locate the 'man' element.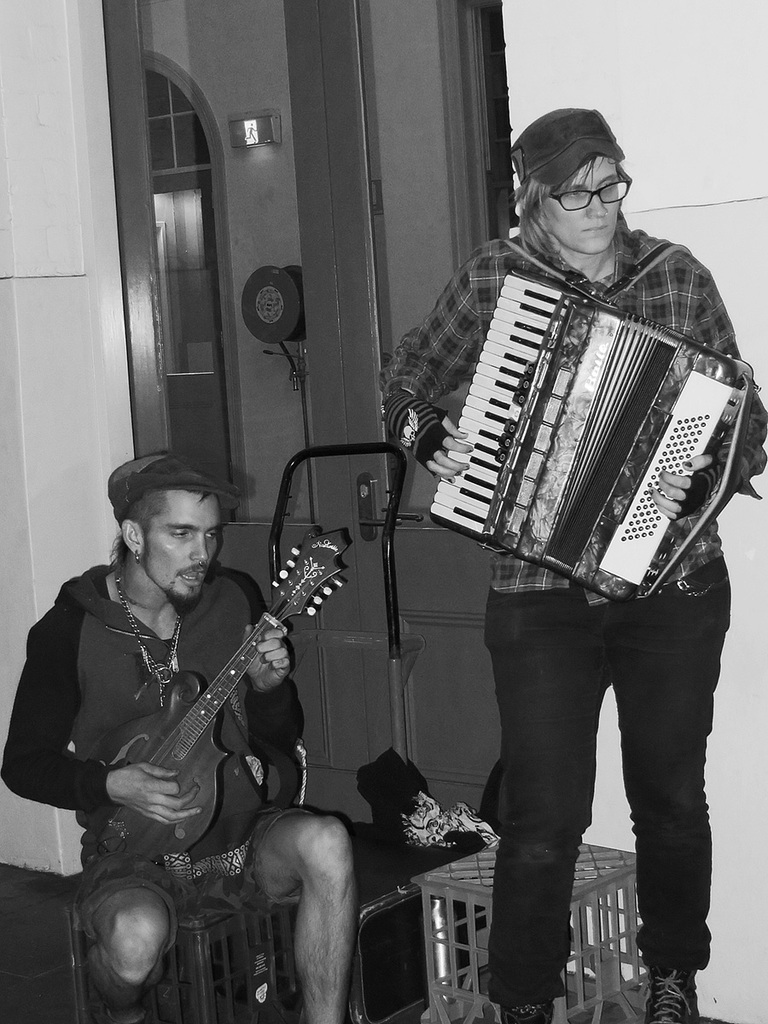
Element bbox: rect(0, 451, 358, 1023).
